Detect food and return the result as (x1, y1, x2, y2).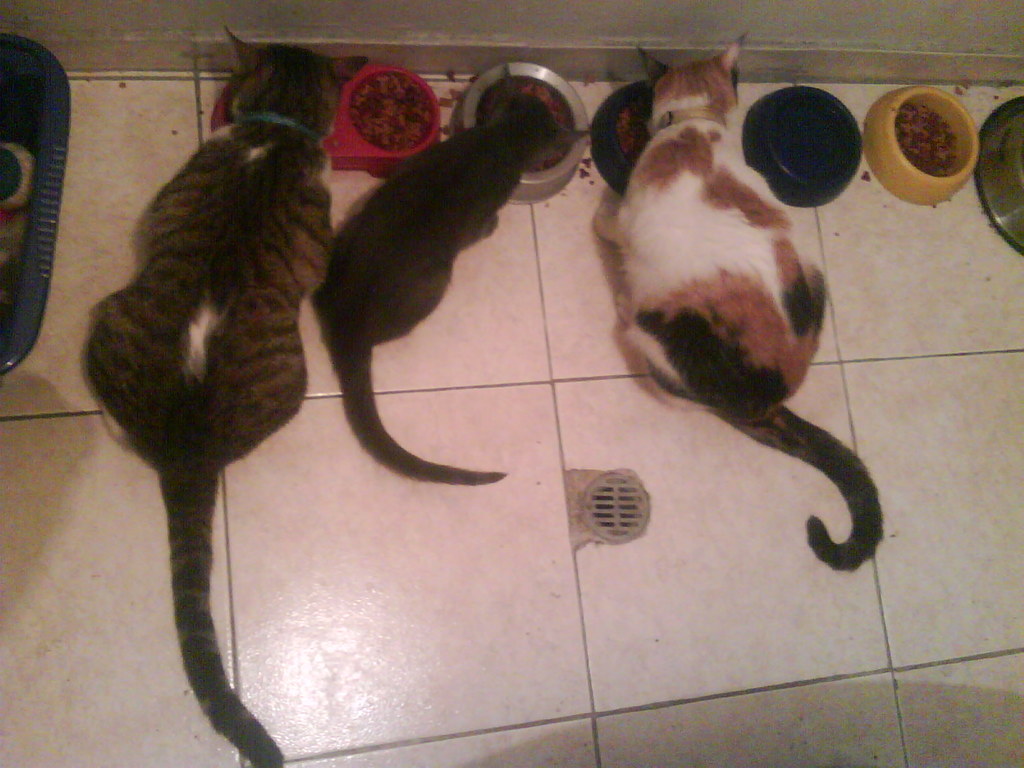
(609, 93, 659, 179).
